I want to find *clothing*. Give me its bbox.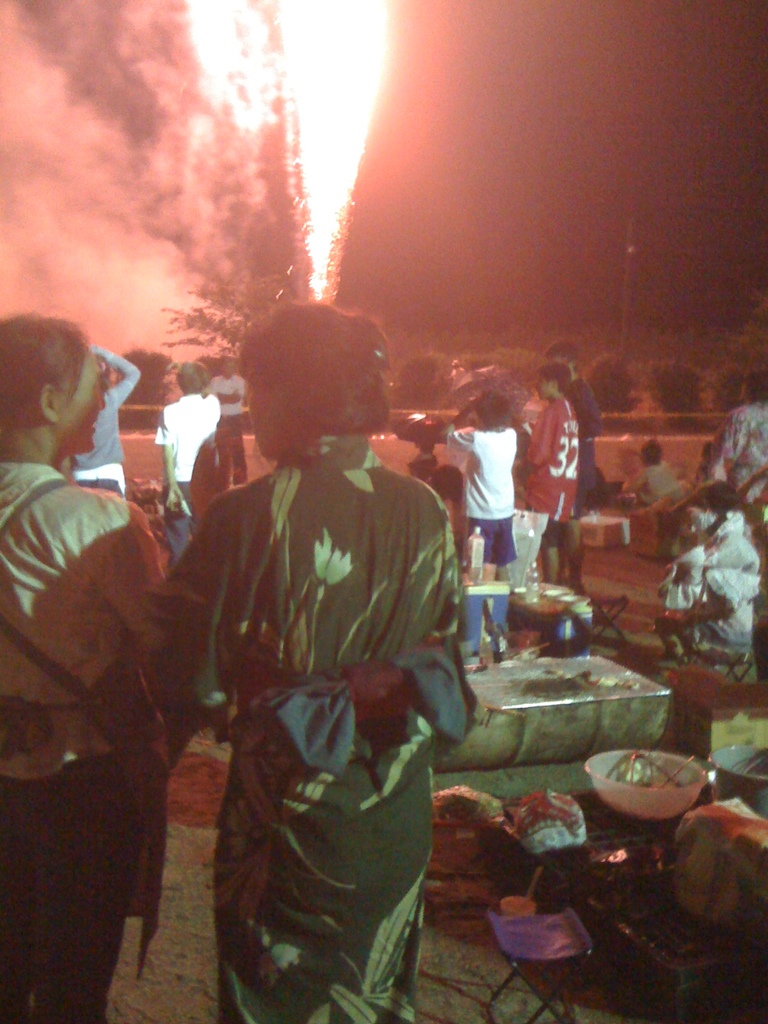
x1=65 y1=353 x2=145 y2=496.
